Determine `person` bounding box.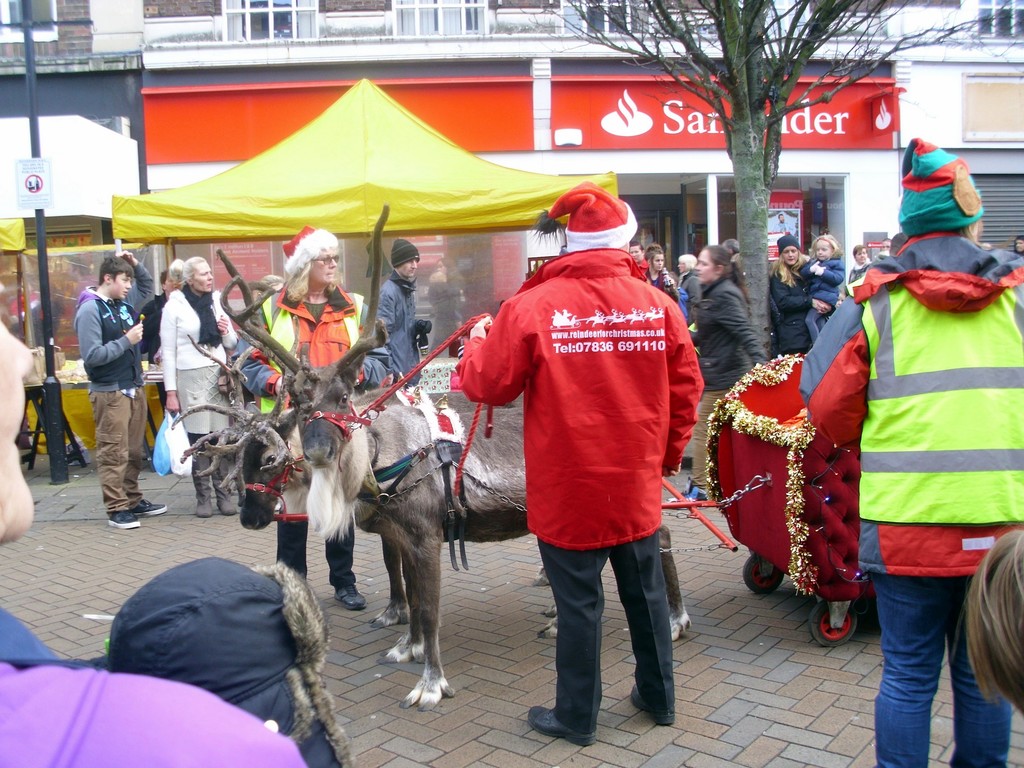
Determined: Rect(828, 82, 1012, 767).
